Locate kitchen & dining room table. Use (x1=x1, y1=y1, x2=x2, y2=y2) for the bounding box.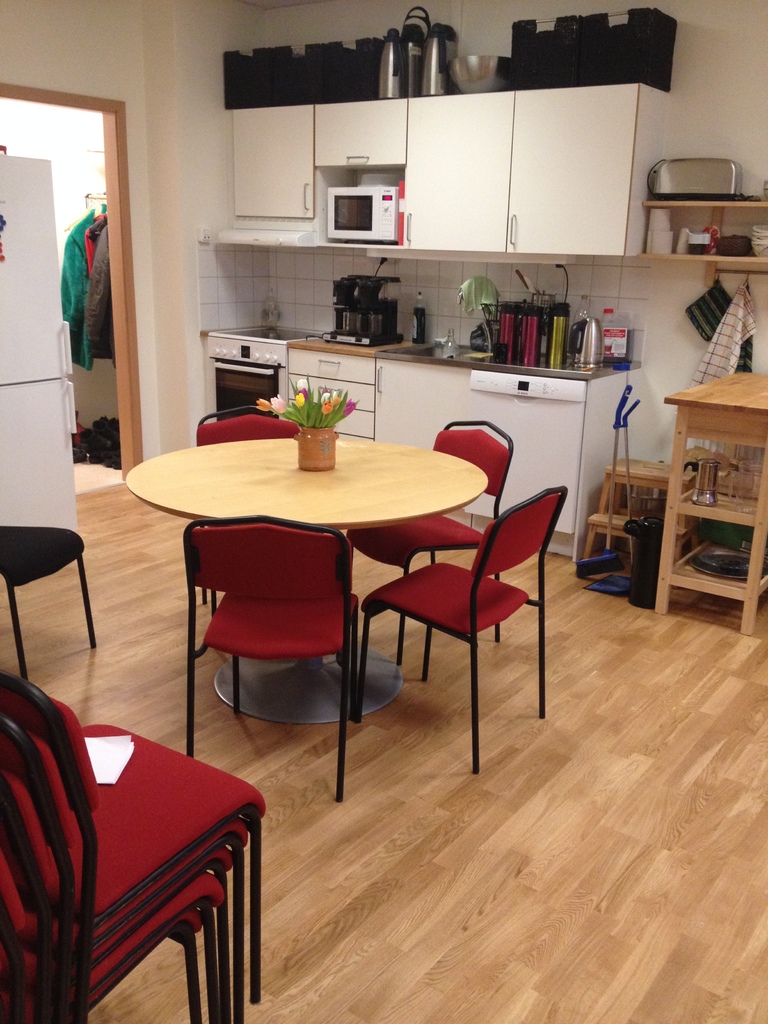
(x1=123, y1=398, x2=565, y2=802).
